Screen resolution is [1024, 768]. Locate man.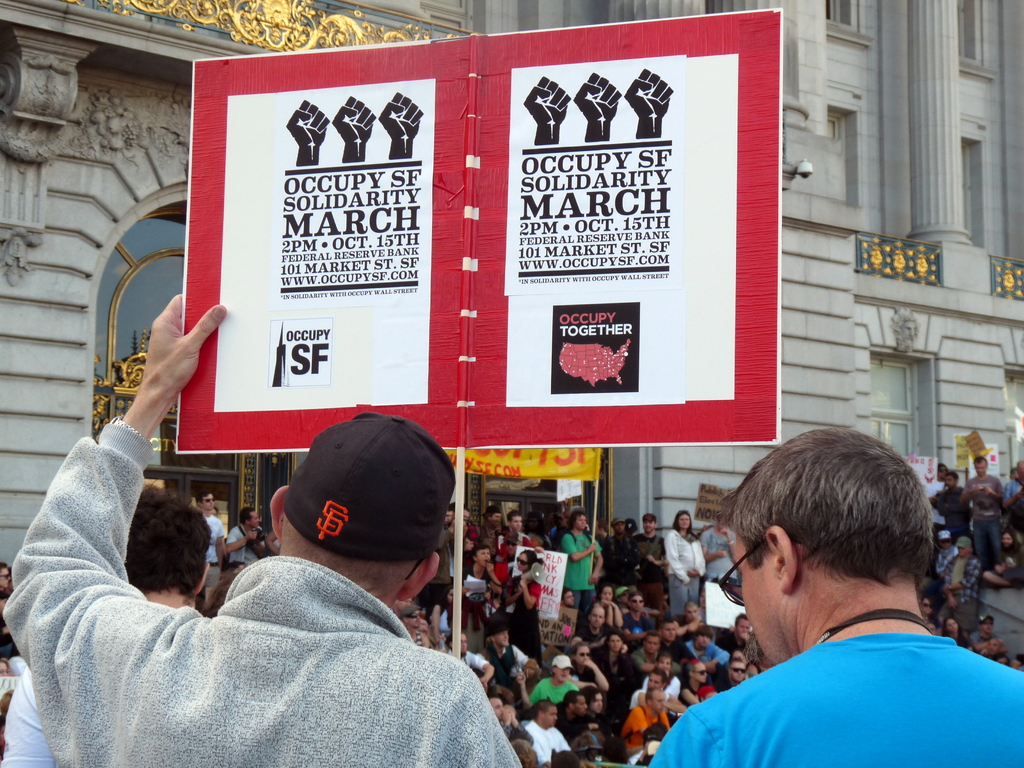
<region>728, 653, 743, 678</region>.
